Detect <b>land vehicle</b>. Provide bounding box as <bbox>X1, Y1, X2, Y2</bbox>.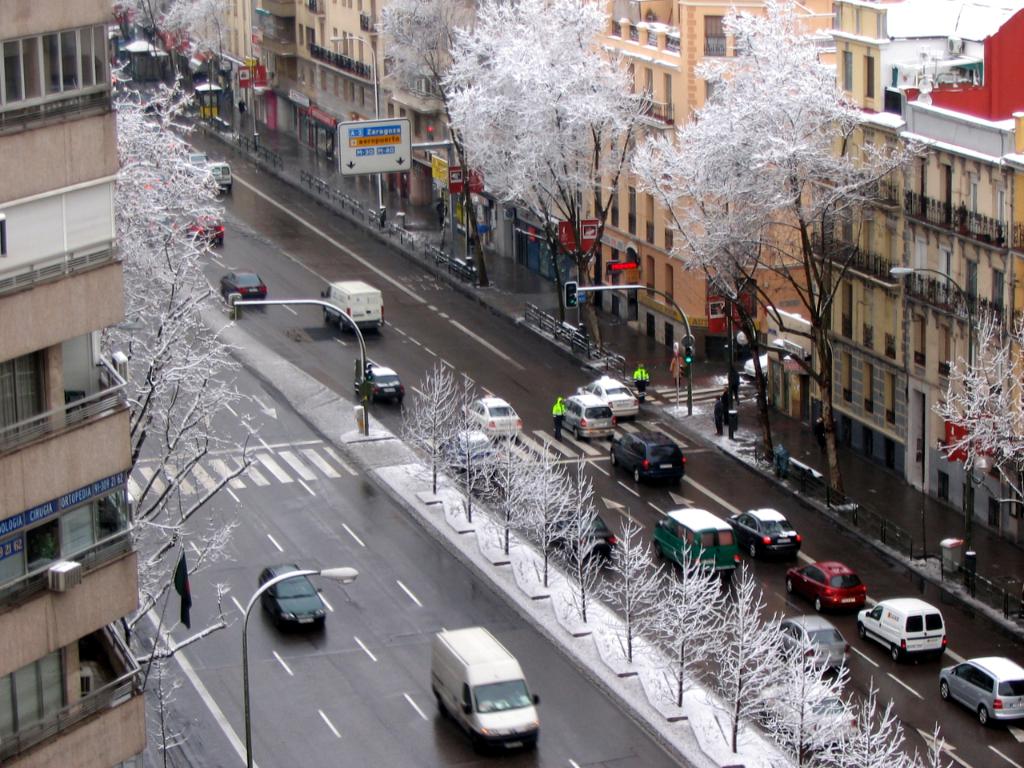
<bbox>258, 562, 328, 631</bbox>.
